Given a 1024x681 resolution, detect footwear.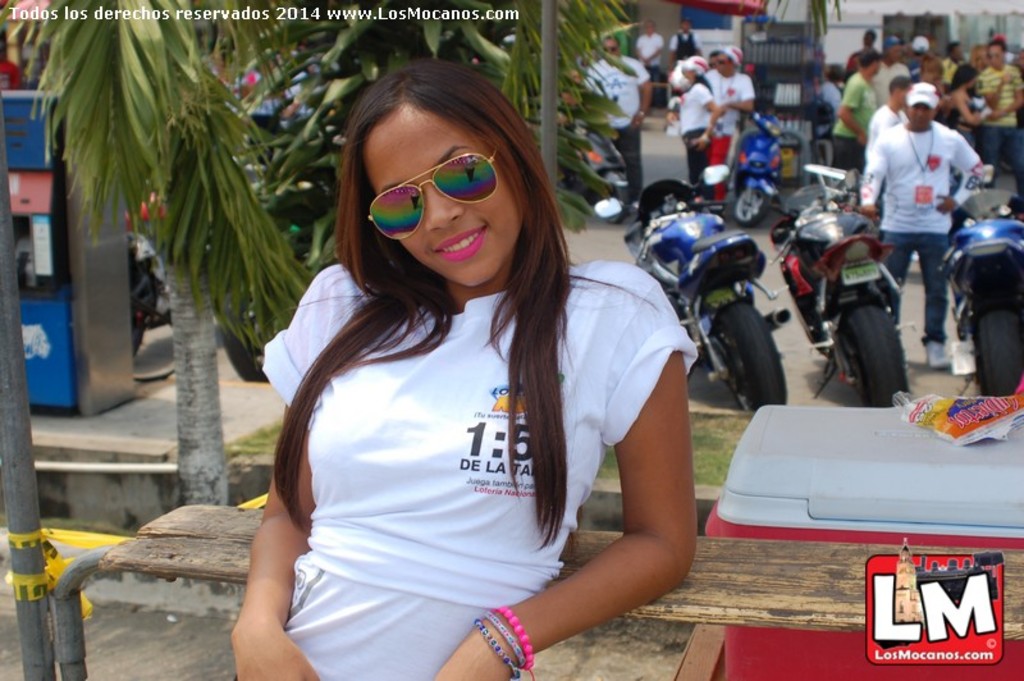
bbox=[925, 338, 947, 370].
